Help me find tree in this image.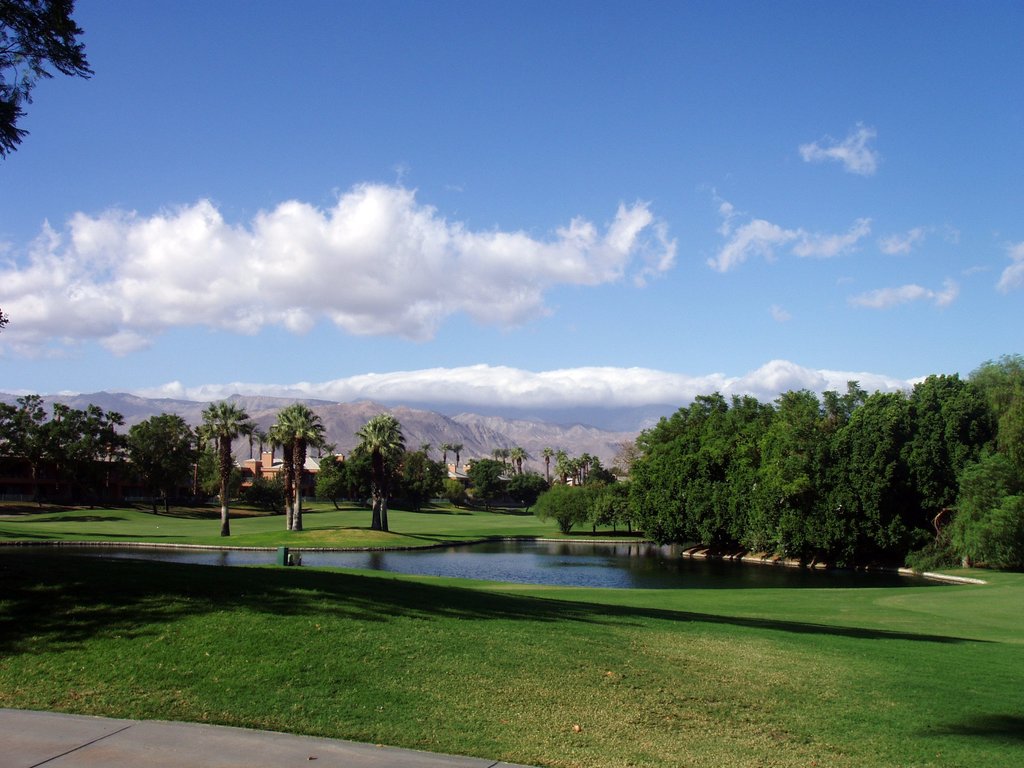
Found it: {"x1": 271, "y1": 402, "x2": 328, "y2": 529}.
